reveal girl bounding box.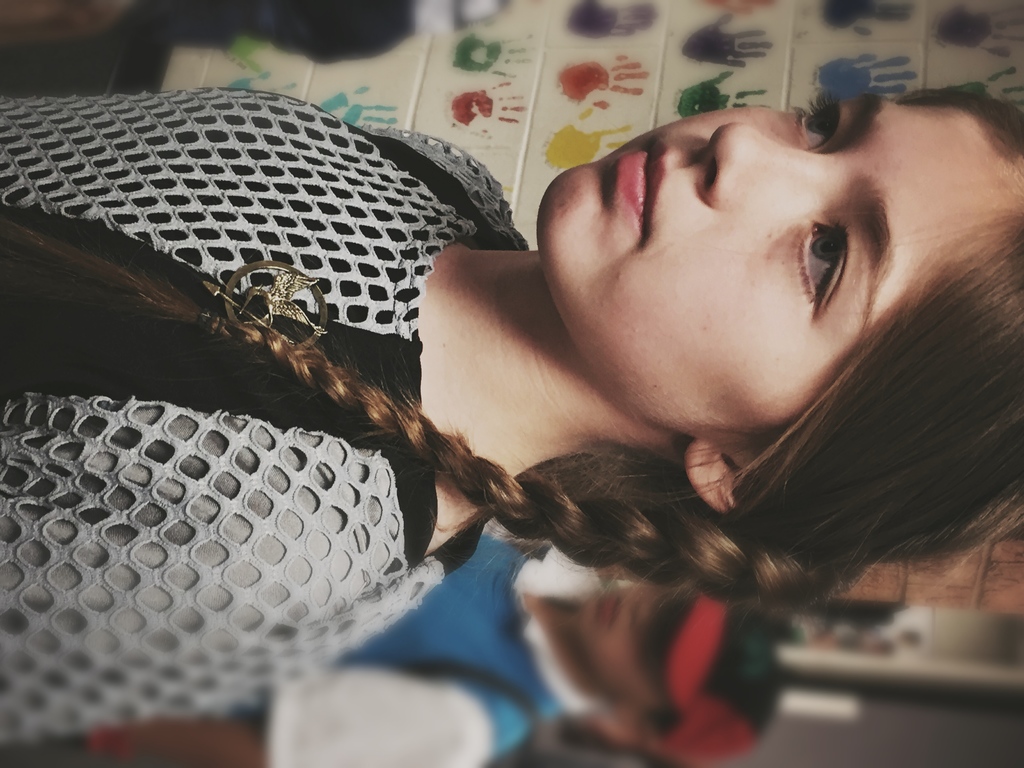
Revealed: (0, 80, 1023, 744).
